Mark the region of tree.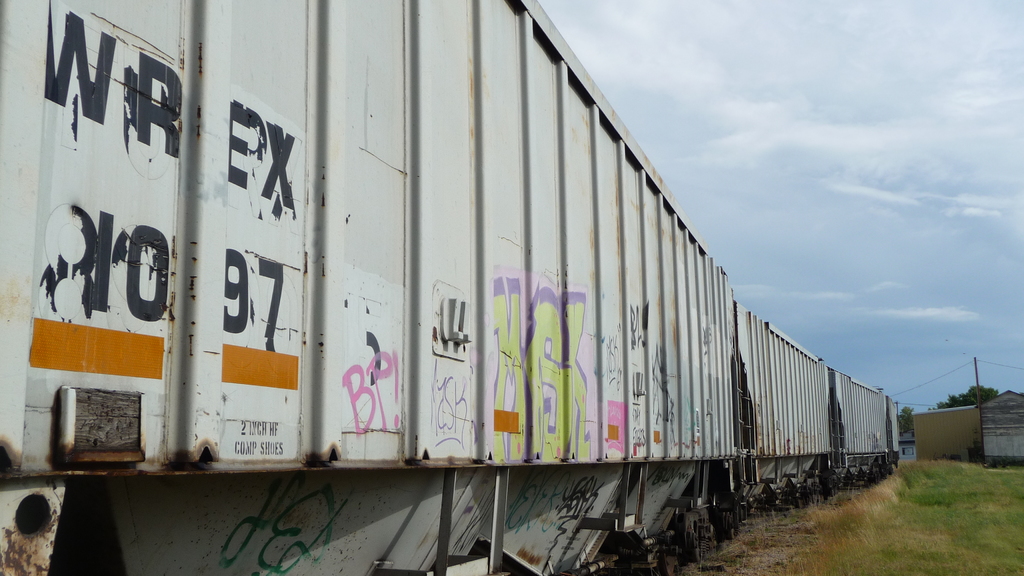
Region: detection(895, 404, 923, 423).
